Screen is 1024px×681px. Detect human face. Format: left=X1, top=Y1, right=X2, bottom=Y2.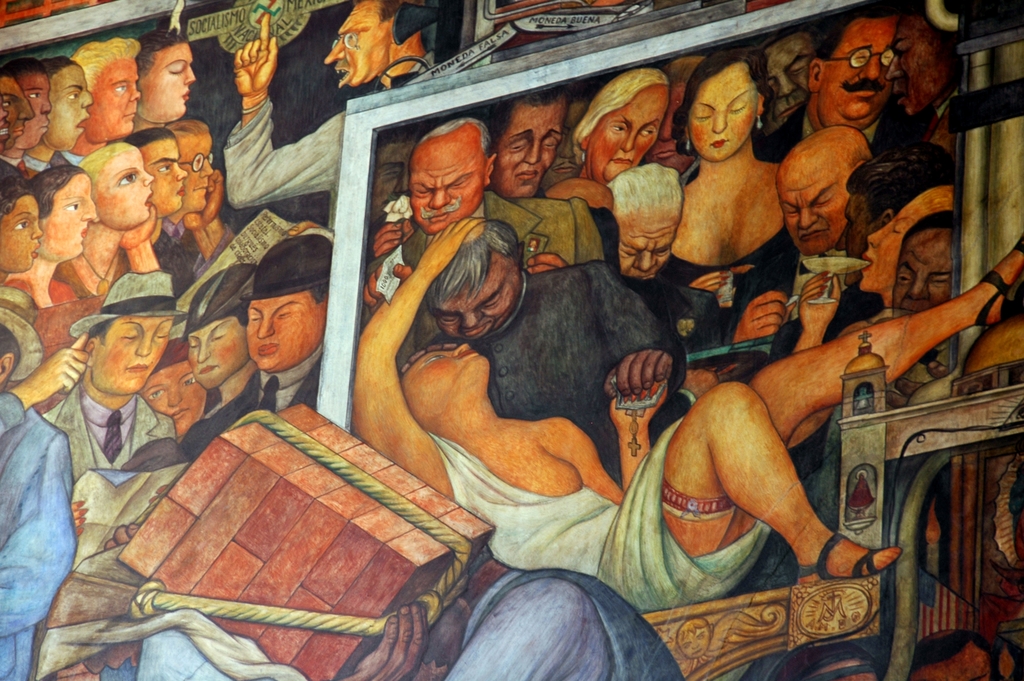
left=884, top=12, right=961, bottom=115.
